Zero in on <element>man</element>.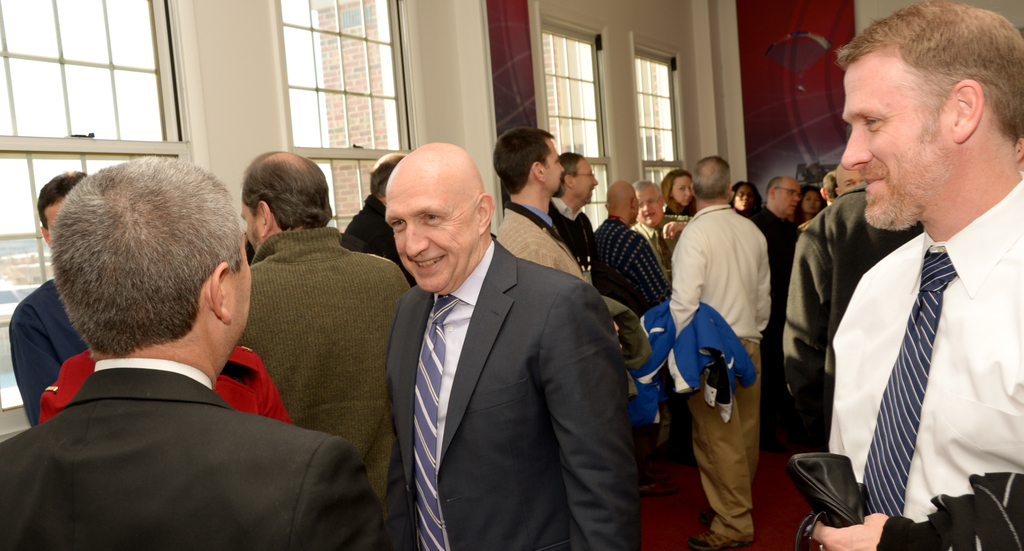
Zeroed in: 627:173:691:271.
